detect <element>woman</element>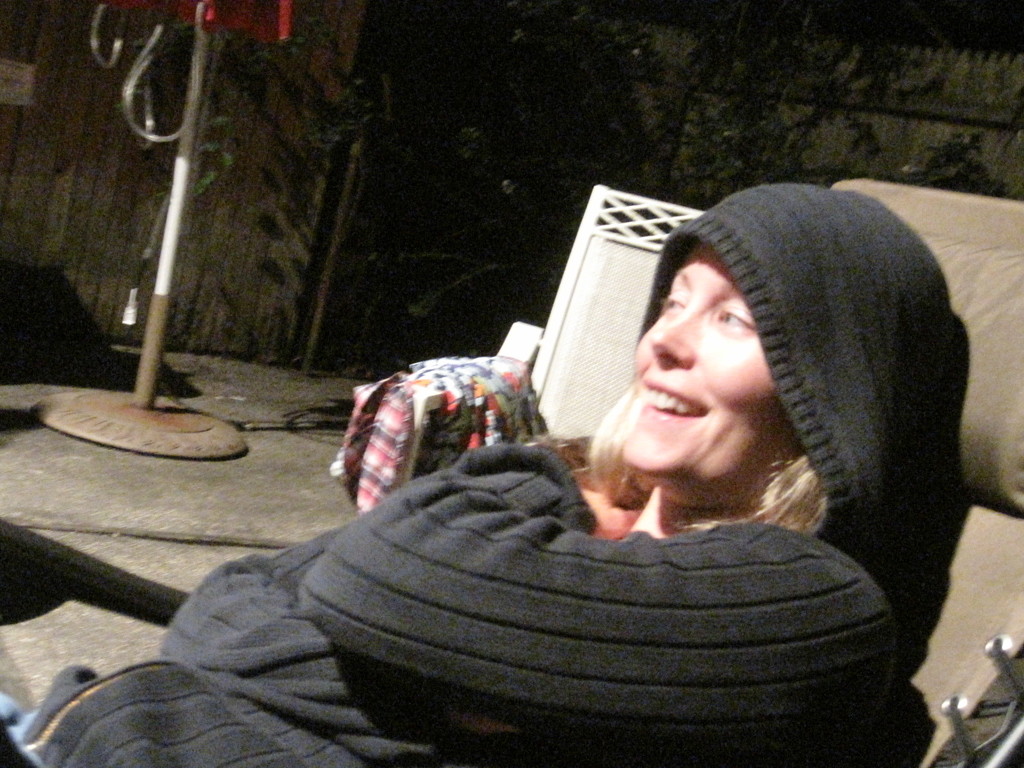
{"left": 161, "top": 205, "right": 971, "bottom": 767}
